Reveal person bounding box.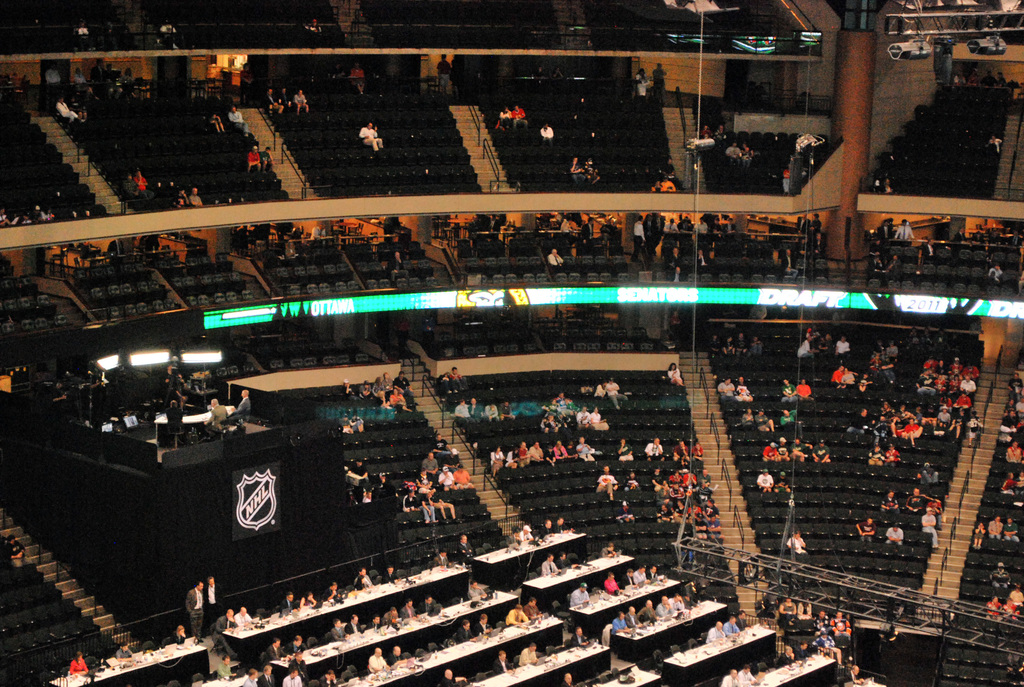
Revealed: 349/61/366/97.
